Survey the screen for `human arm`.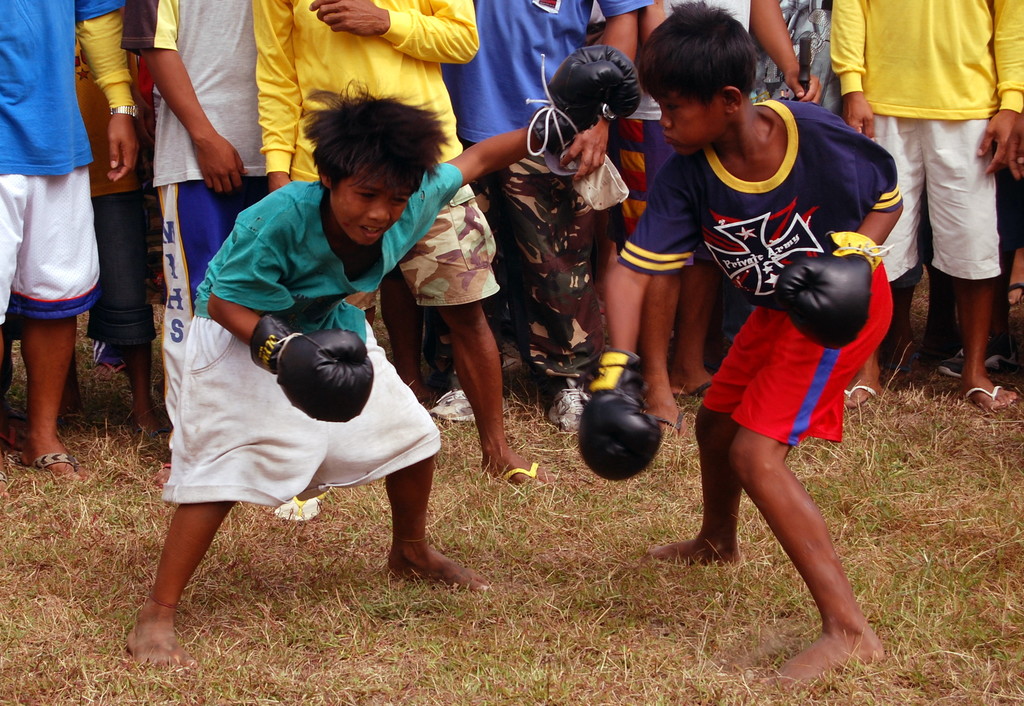
Survey found: 206/213/378/422.
